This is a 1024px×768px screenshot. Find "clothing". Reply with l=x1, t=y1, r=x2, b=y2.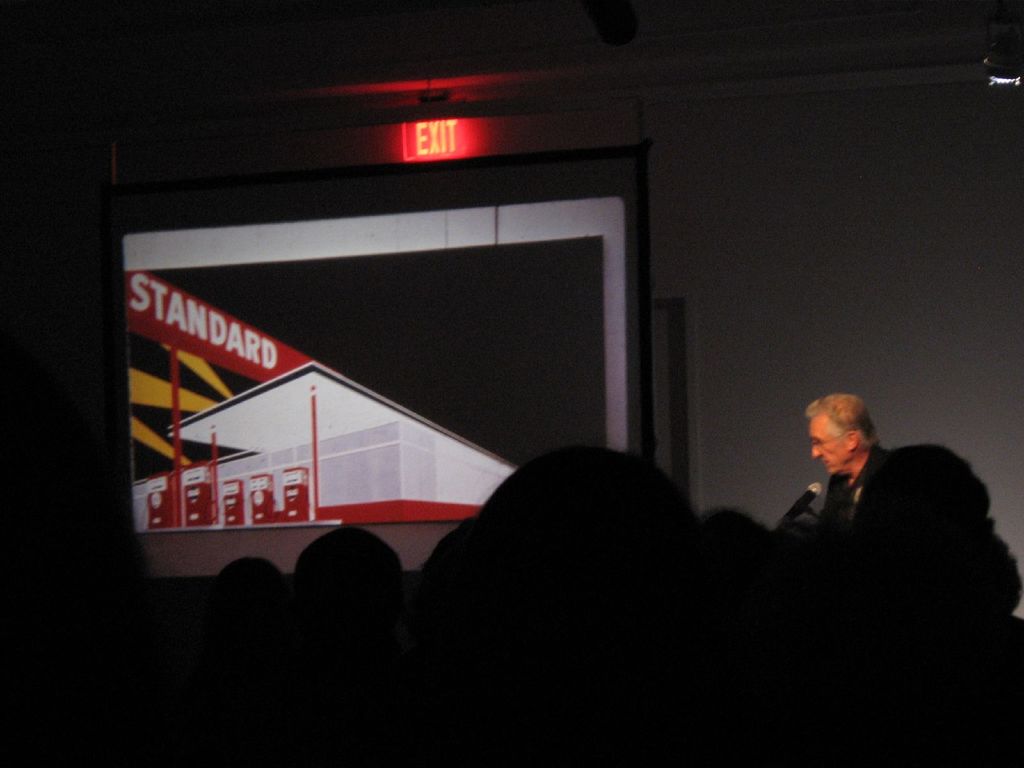
l=774, t=409, r=975, b=586.
